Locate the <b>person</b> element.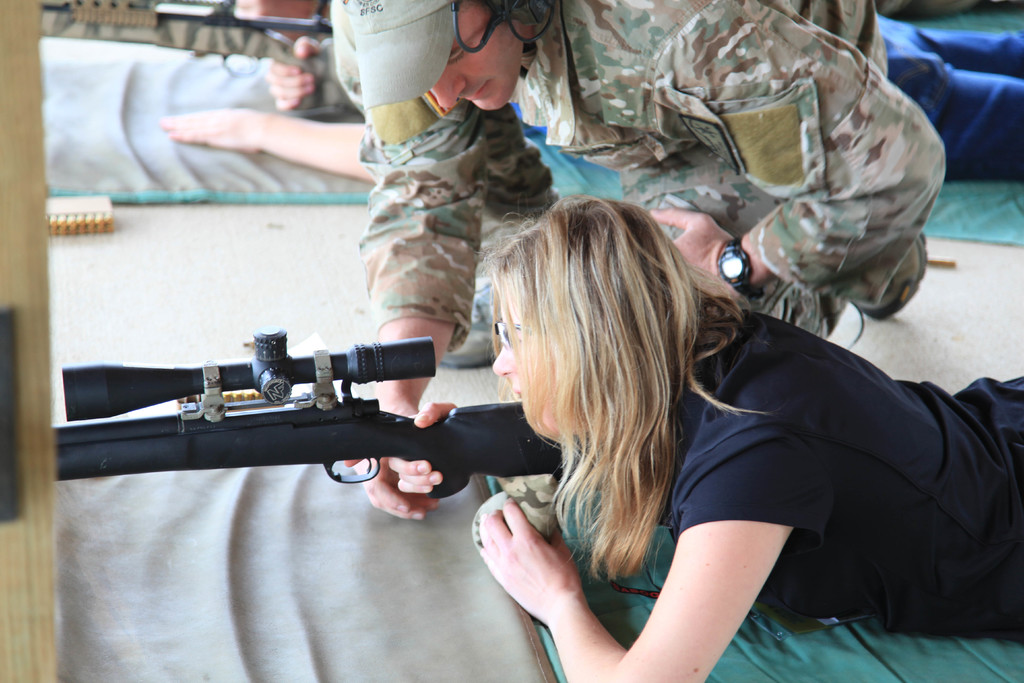
Element bbox: <box>364,0,960,531</box>.
